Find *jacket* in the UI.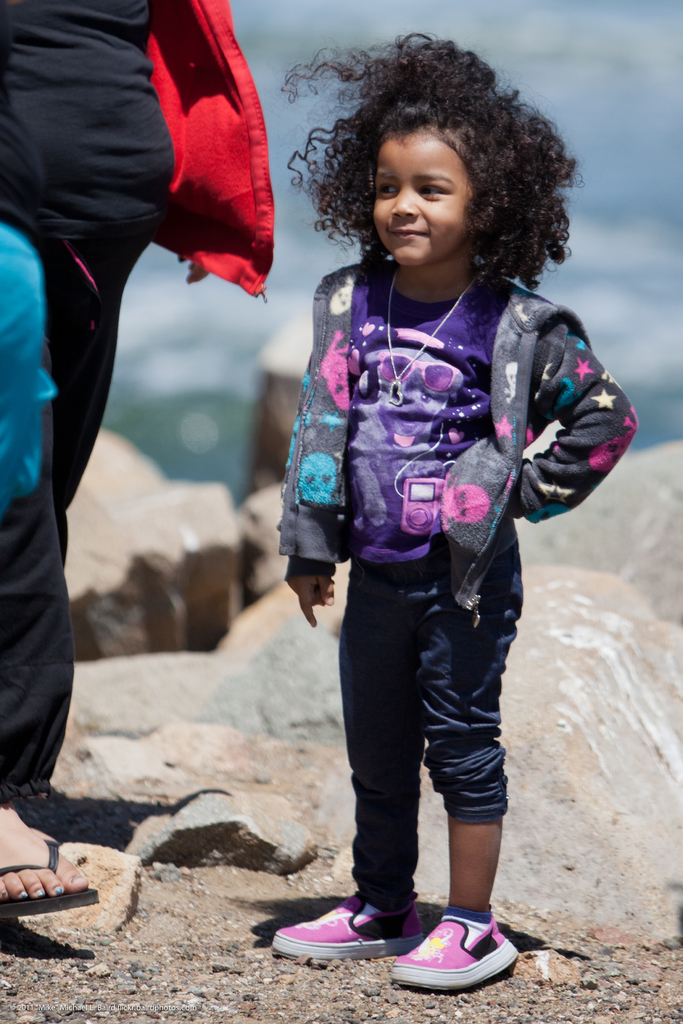
UI element at box(275, 213, 613, 612).
